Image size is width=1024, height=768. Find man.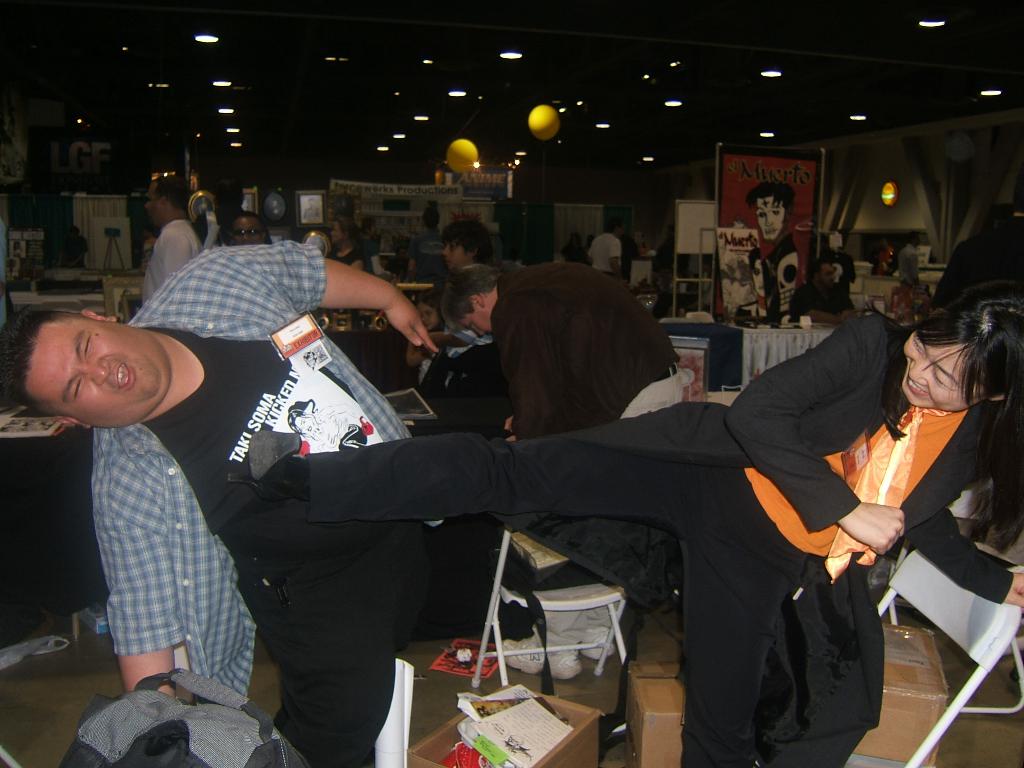
[868,232,897,278].
